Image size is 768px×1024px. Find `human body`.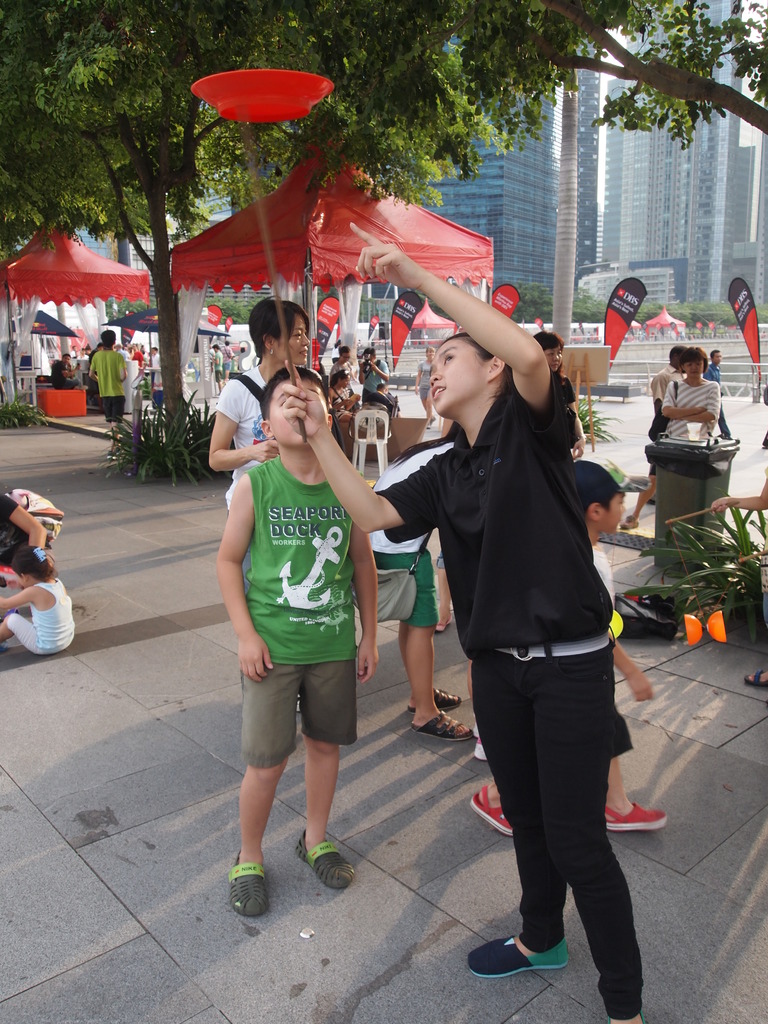
x1=351 y1=426 x2=472 y2=743.
